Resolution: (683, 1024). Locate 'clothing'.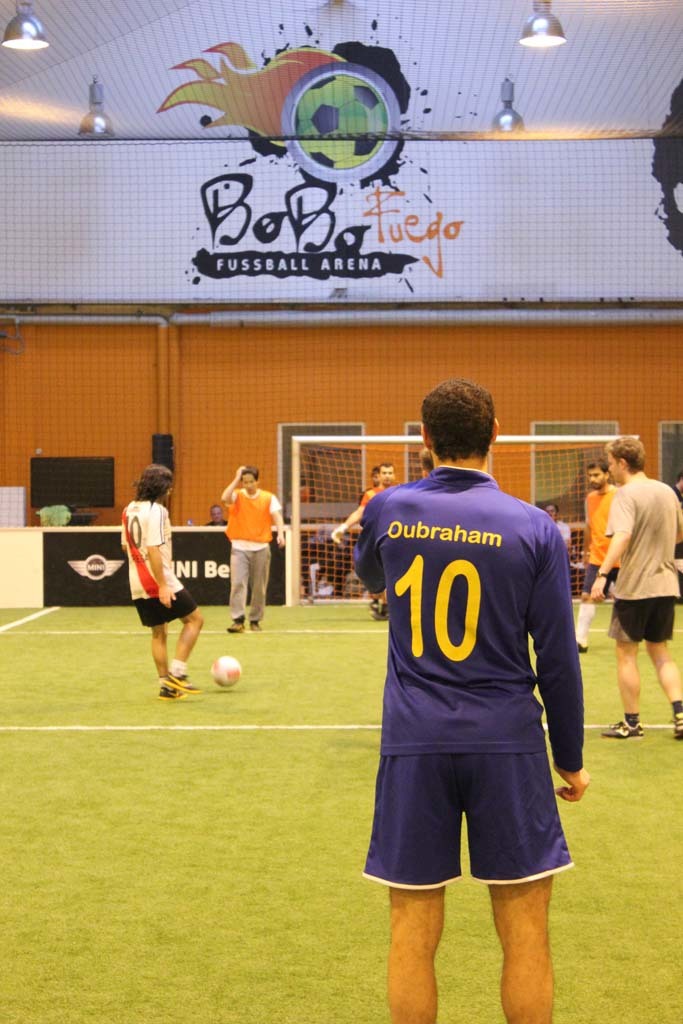
Rect(117, 497, 187, 623).
